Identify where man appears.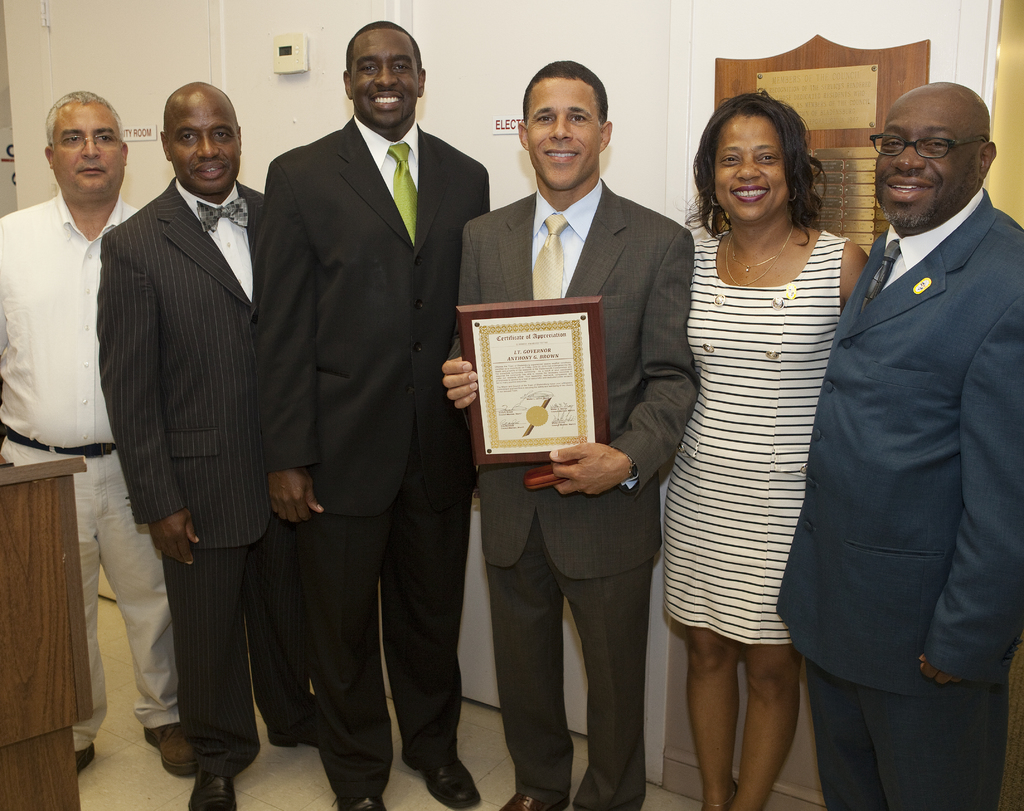
Appears at <bbox>0, 89, 192, 776</bbox>.
